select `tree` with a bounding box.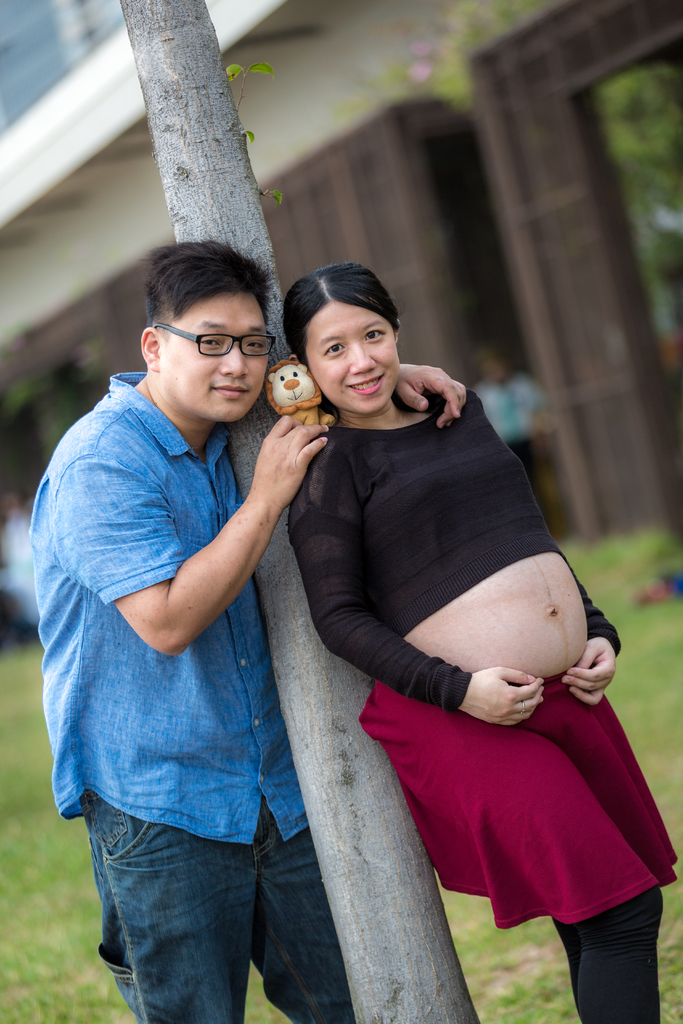
crop(119, 0, 475, 1023).
